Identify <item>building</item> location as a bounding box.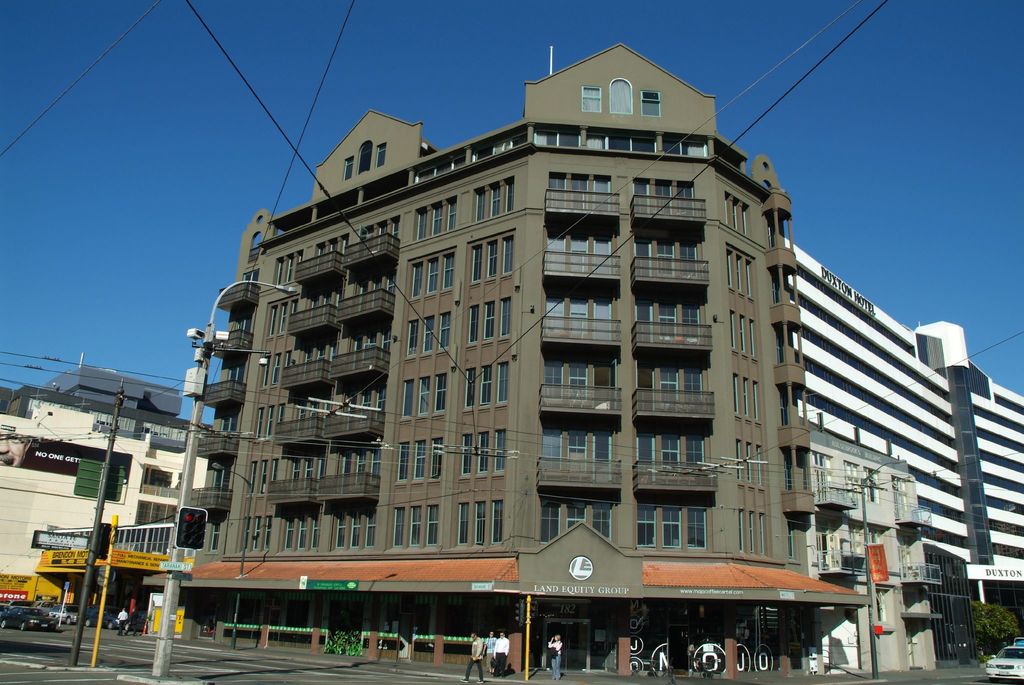
[left=140, top=40, right=871, bottom=678].
